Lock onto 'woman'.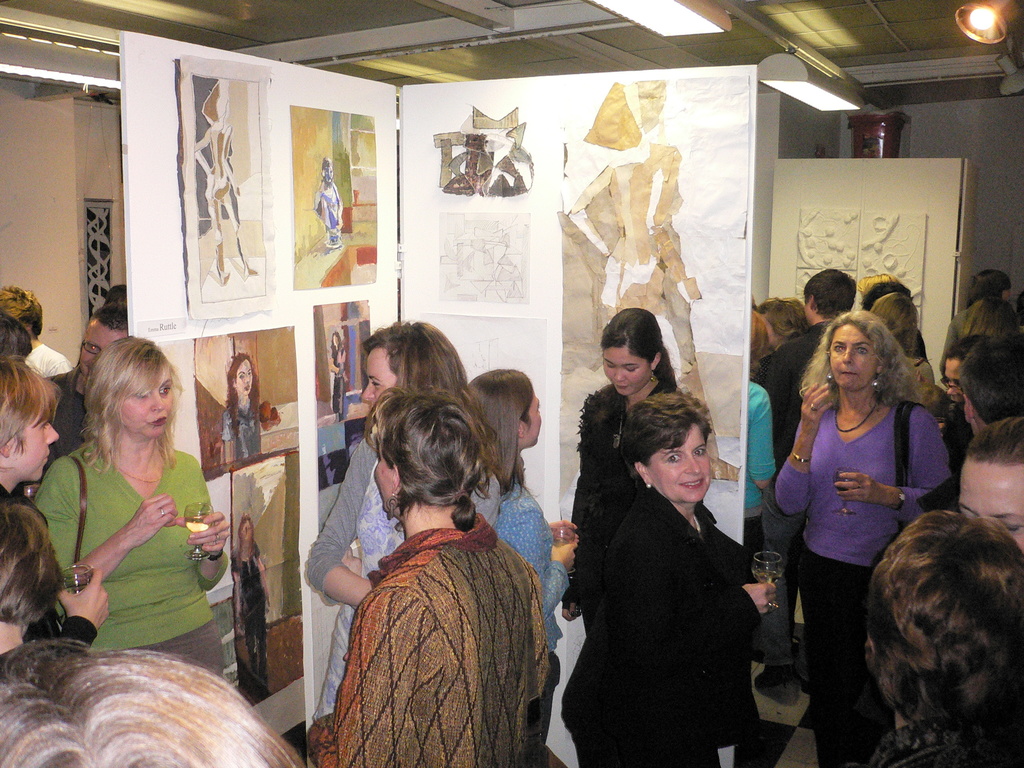
Locked: bbox=(36, 338, 227, 674).
